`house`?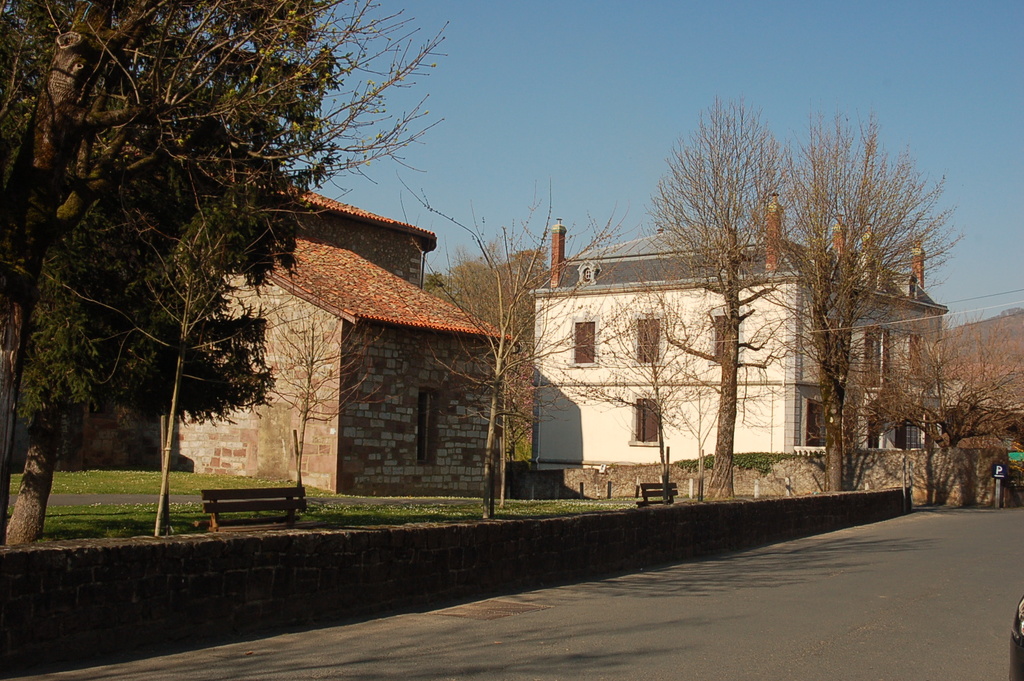
295,180,430,289
